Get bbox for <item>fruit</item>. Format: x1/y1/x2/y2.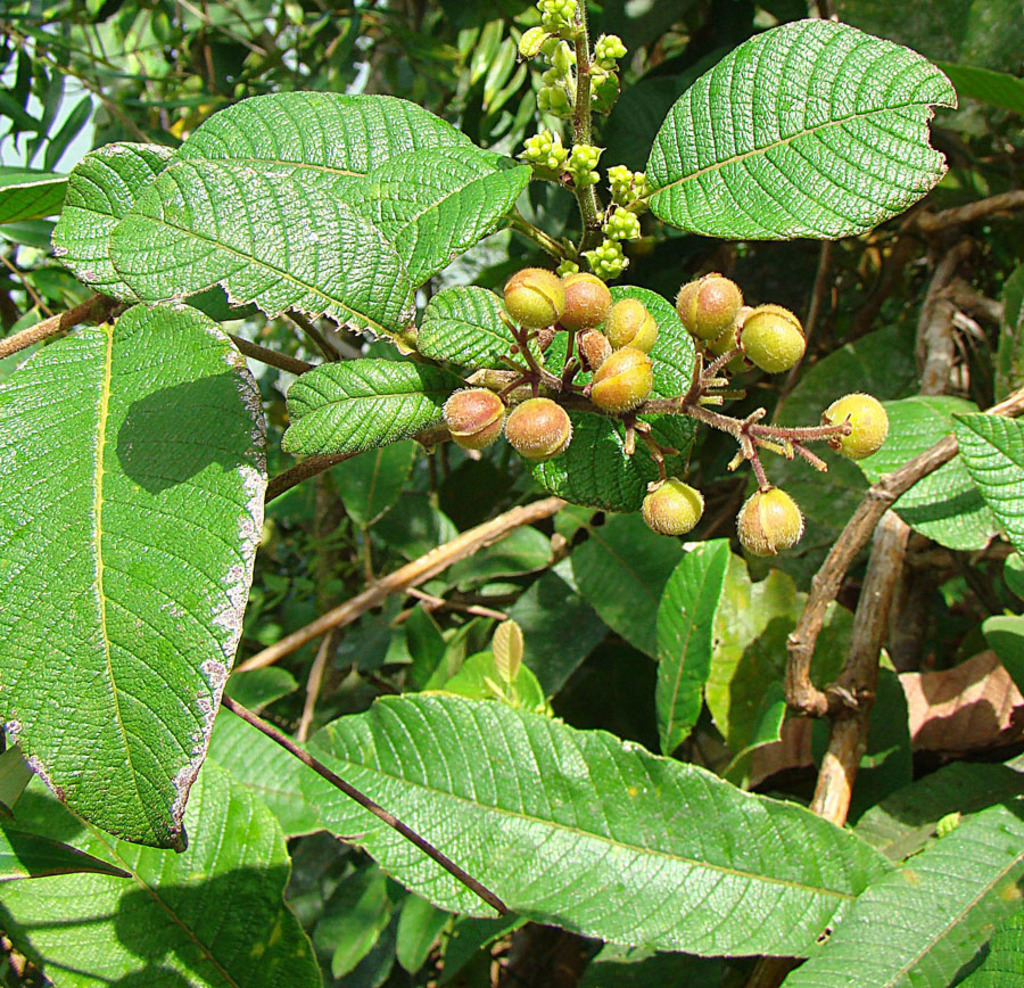
736/488/803/559.
